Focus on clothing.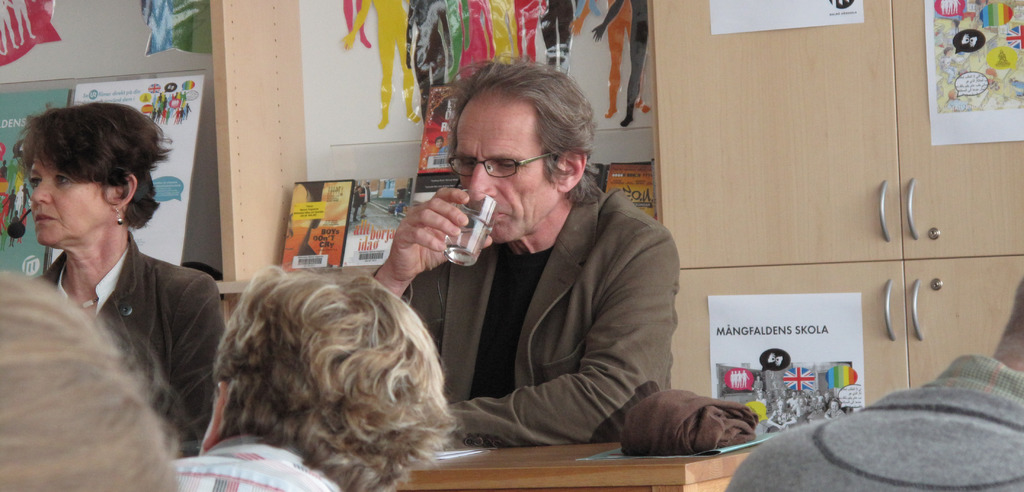
Focused at <region>29, 225, 228, 450</region>.
